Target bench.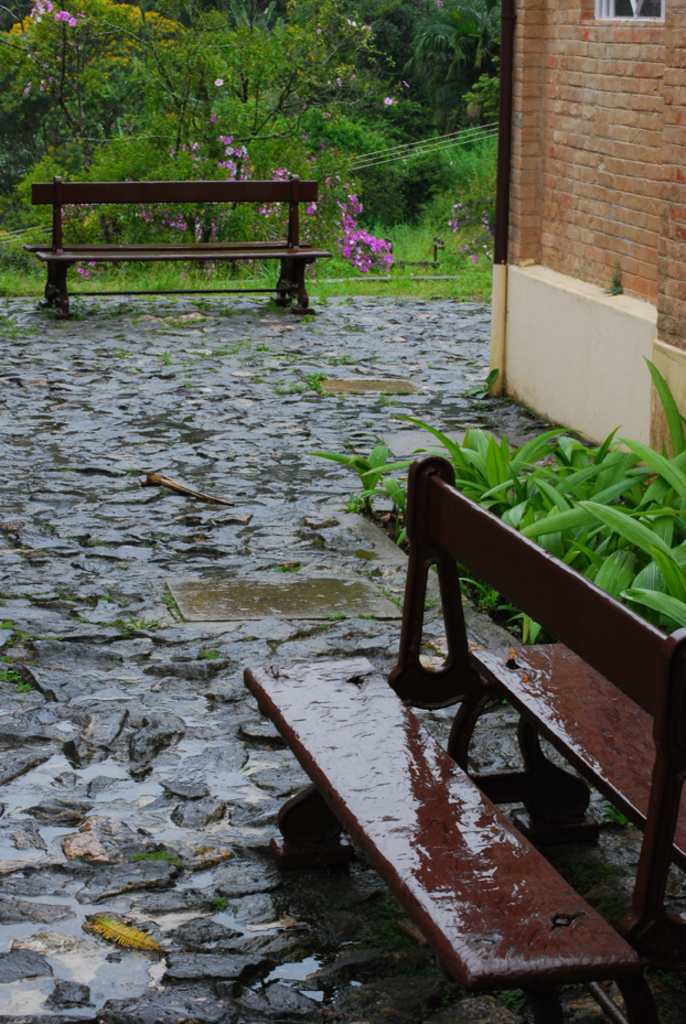
Target region: box(243, 451, 685, 1023).
